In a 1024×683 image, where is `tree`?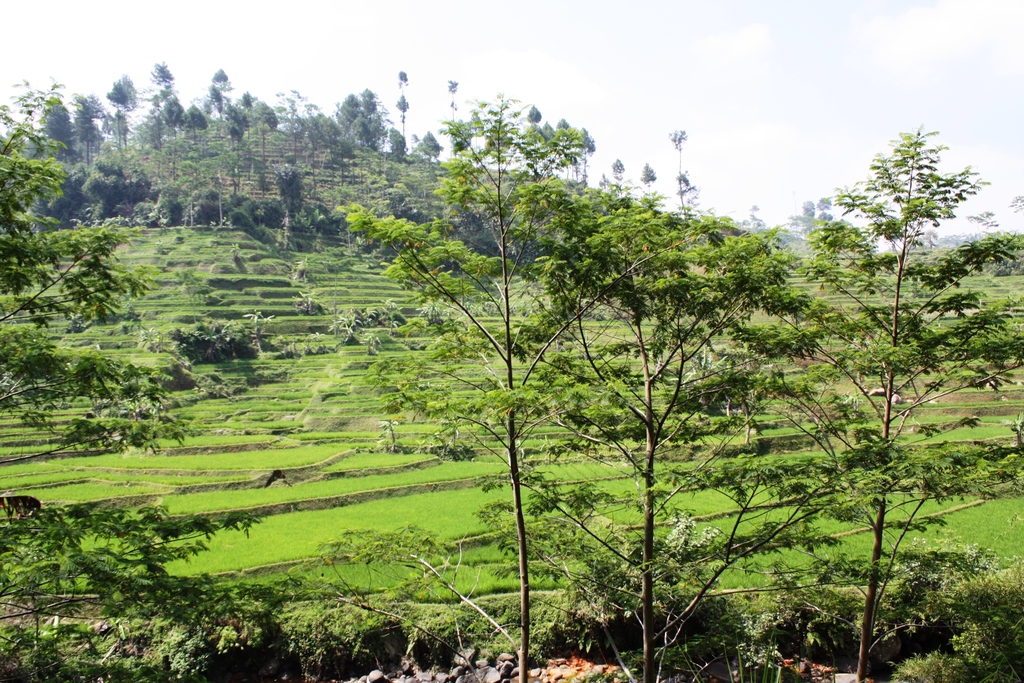
<bbox>150, 57, 178, 120</bbox>.
